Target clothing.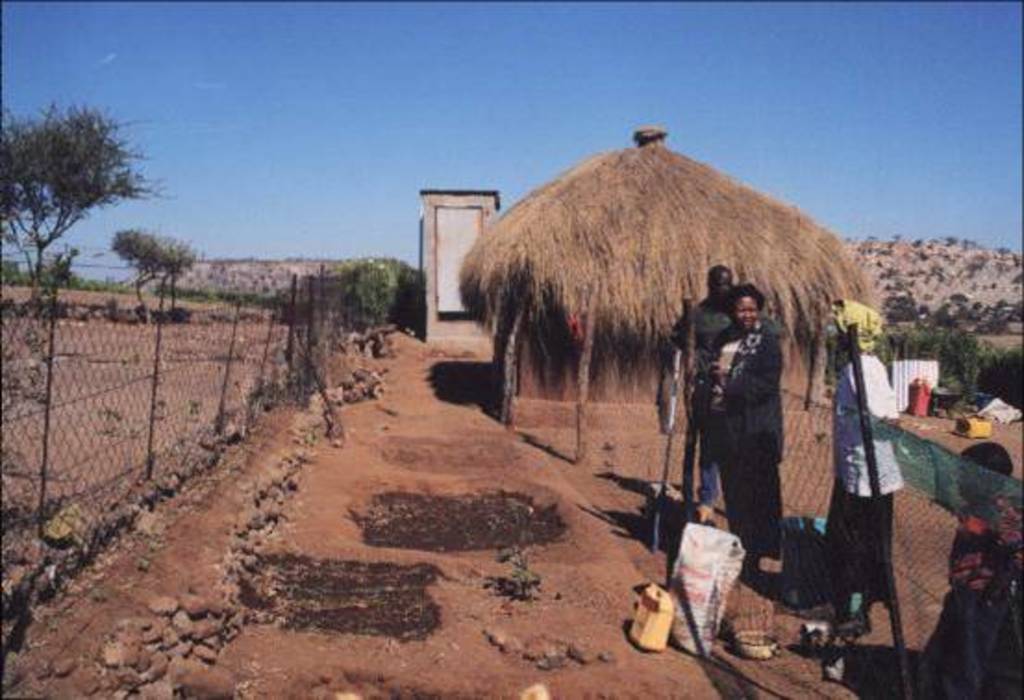
Target region: <box>689,317,789,559</box>.
